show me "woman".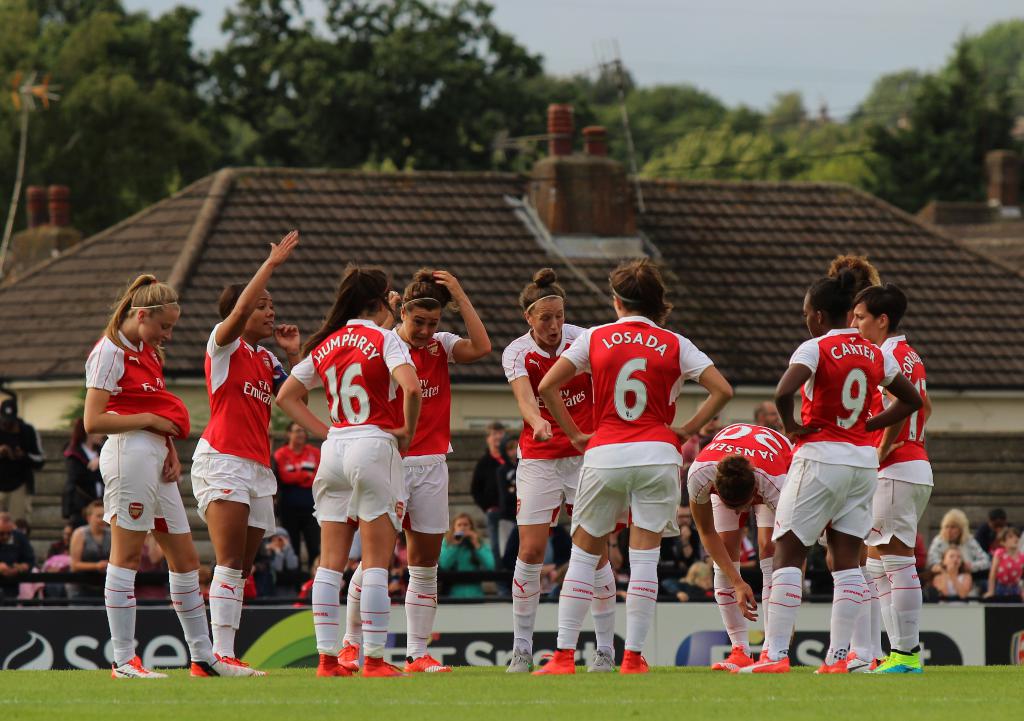
"woman" is here: (x1=68, y1=502, x2=115, y2=593).
